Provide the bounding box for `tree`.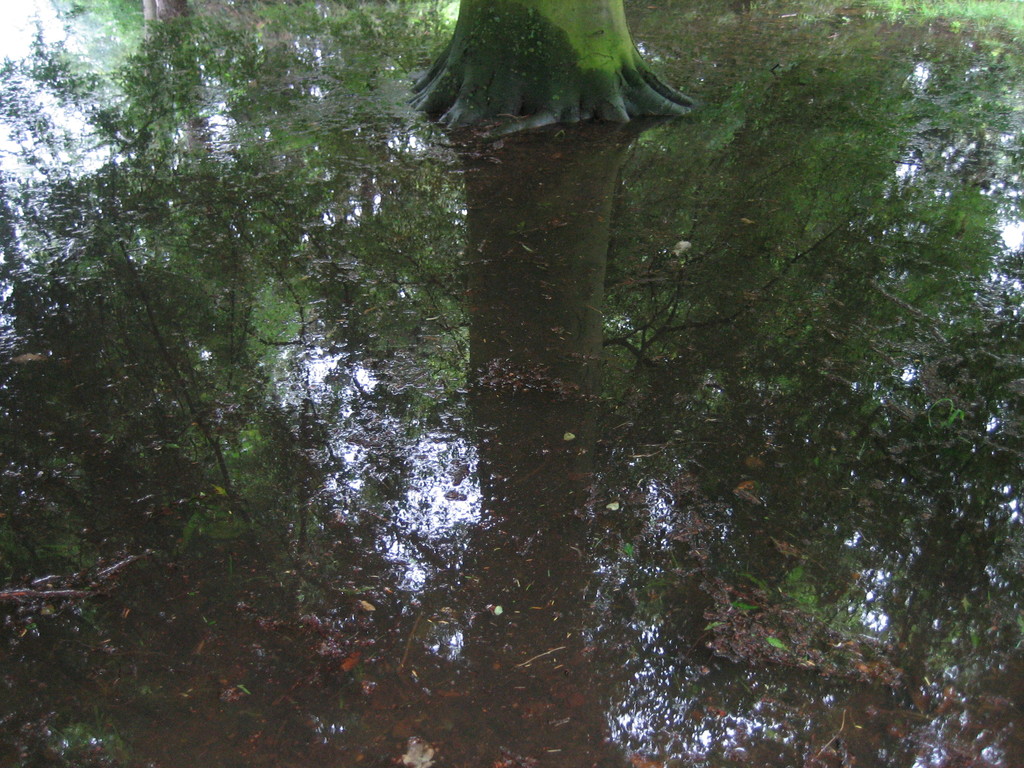
select_region(0, 131, 1023, 767).
